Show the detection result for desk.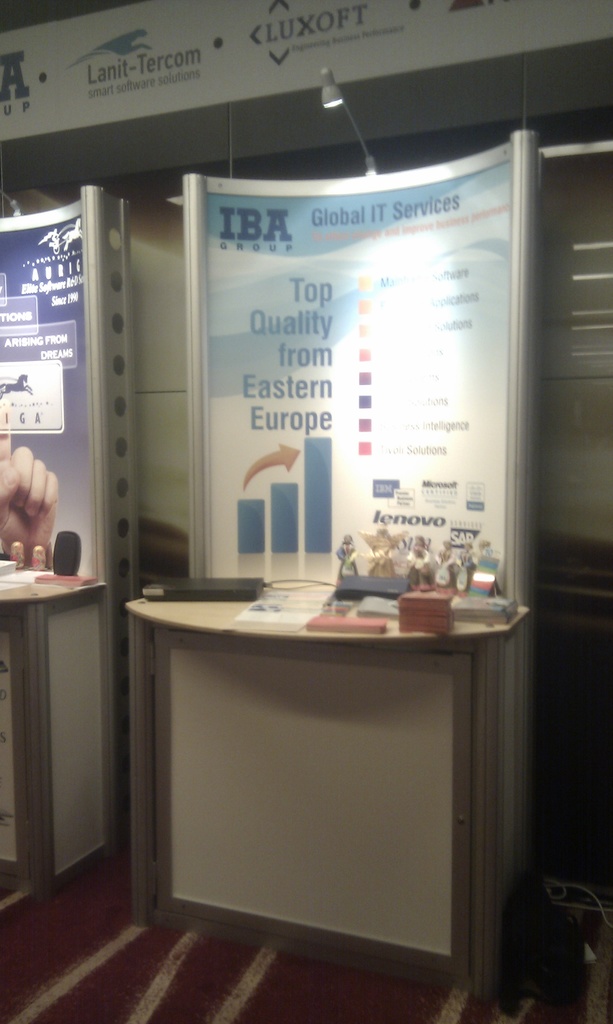
[x1=128, y1=603, x2=529, y2=998].
